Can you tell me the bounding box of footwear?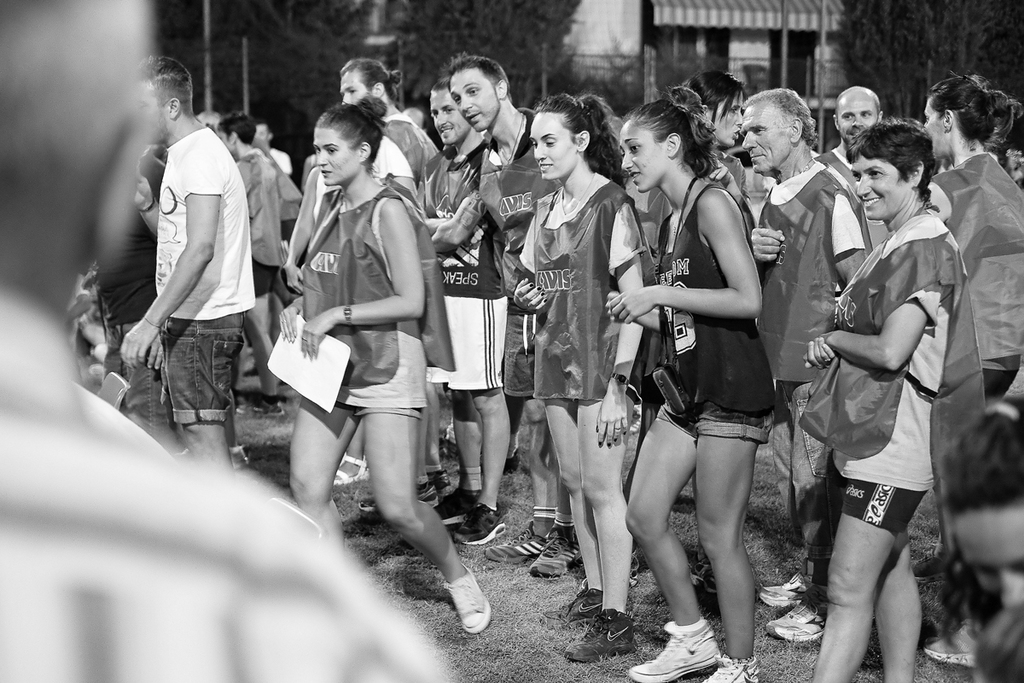
435,486,480,524.
